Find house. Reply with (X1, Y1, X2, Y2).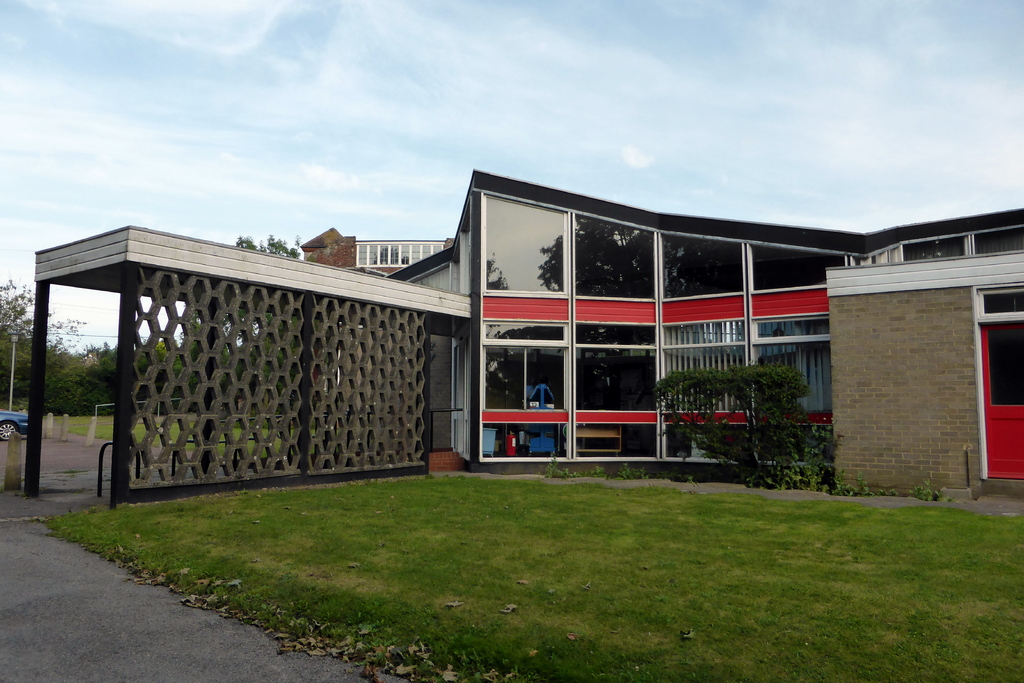
(447, 155, 808, 495).
